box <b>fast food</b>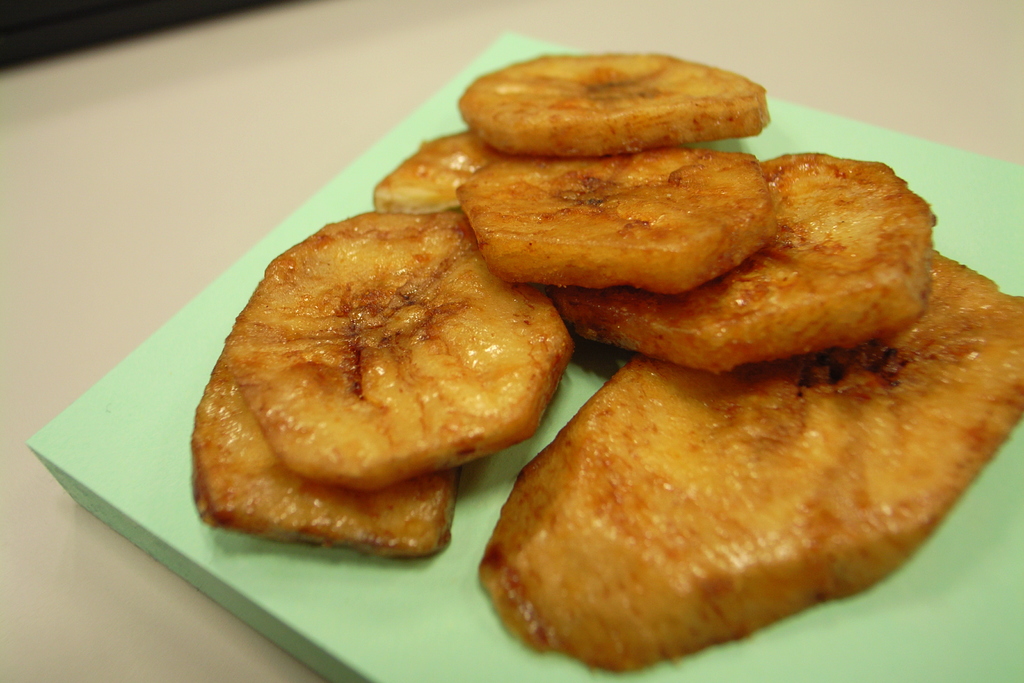
select_region(453, 141, 785, 286)
